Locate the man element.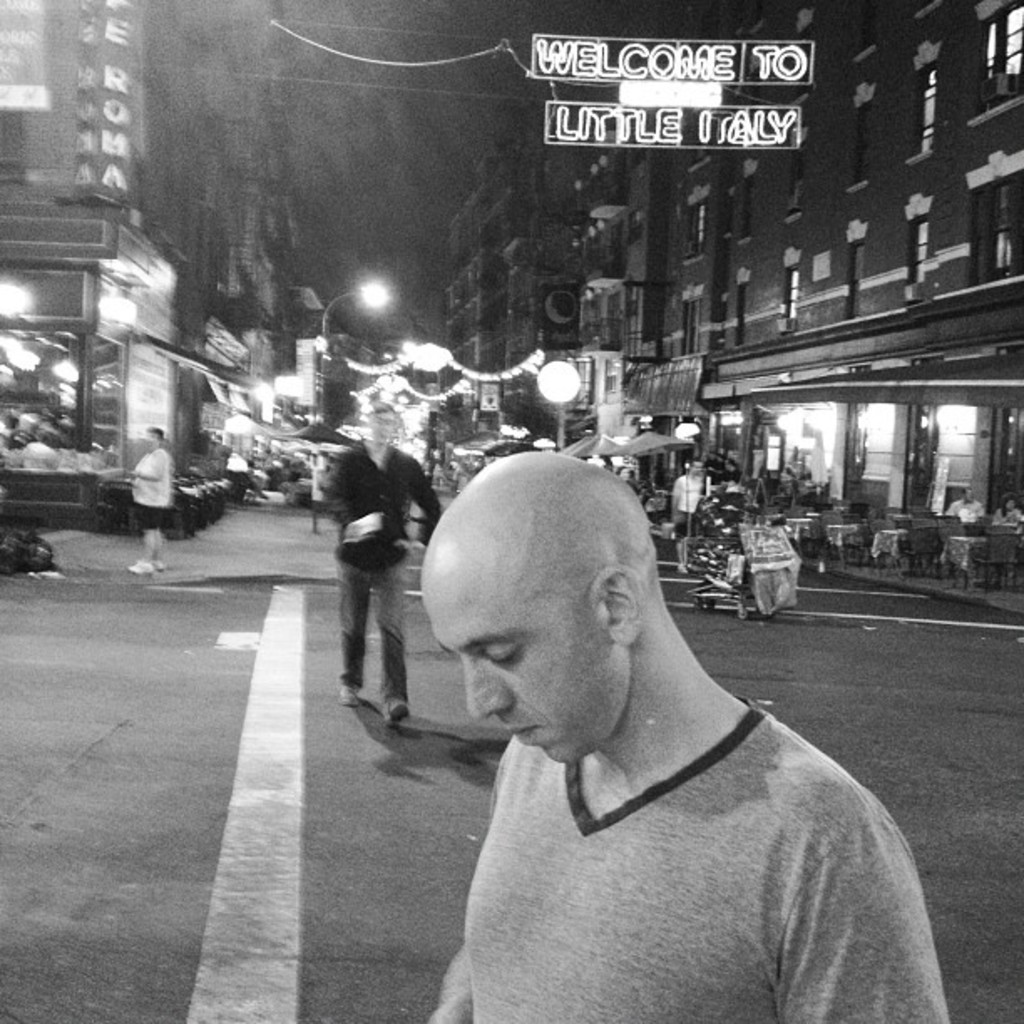
Element bbox: box(318, 400, 443, 723).
